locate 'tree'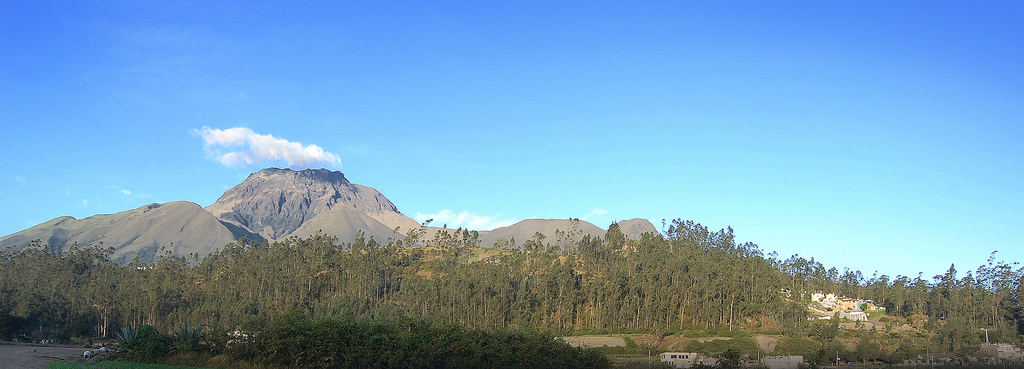
x1=977 y1=259 x2=1011 y2=331
